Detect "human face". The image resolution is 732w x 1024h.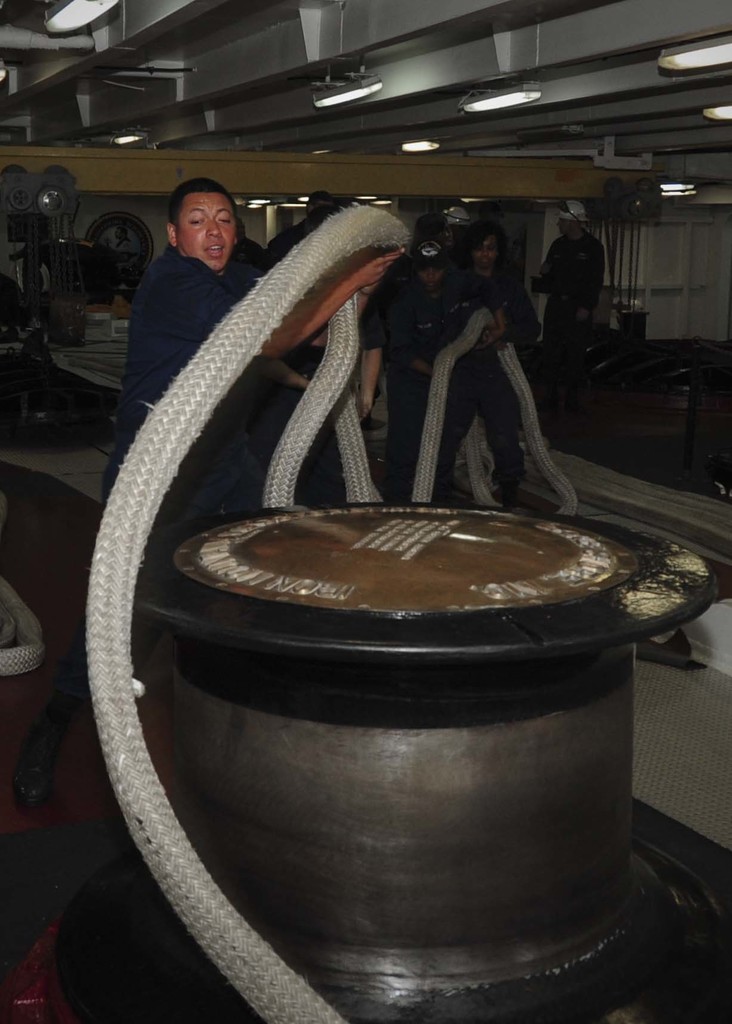
[x1=175, y1=191, x2=238, y2=271].
